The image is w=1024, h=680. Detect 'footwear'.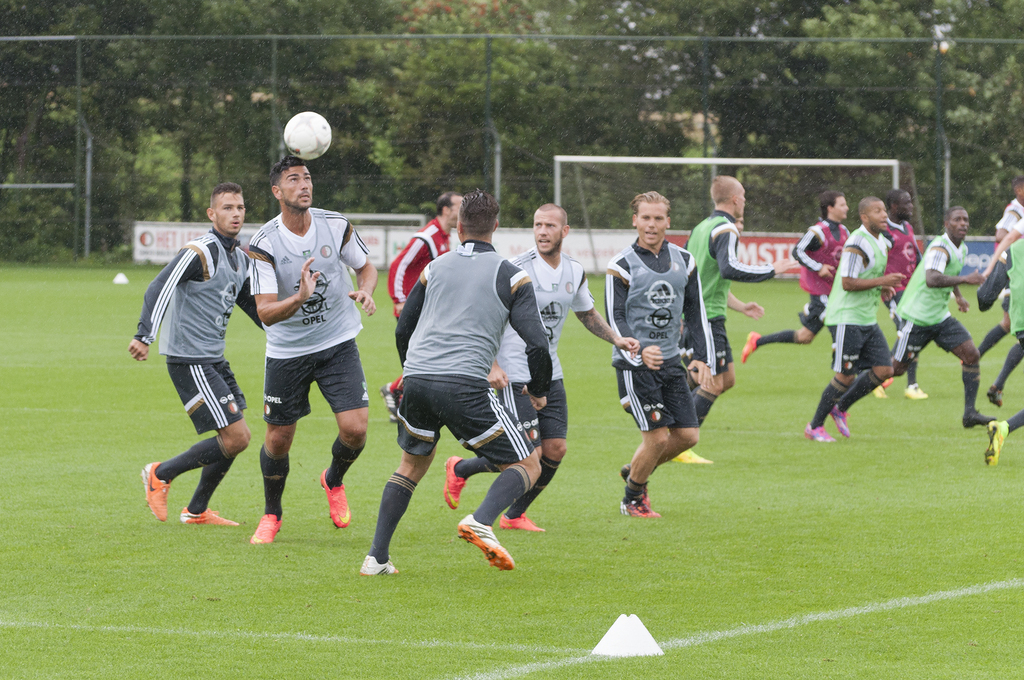
Detection: 622,462,651,504.
